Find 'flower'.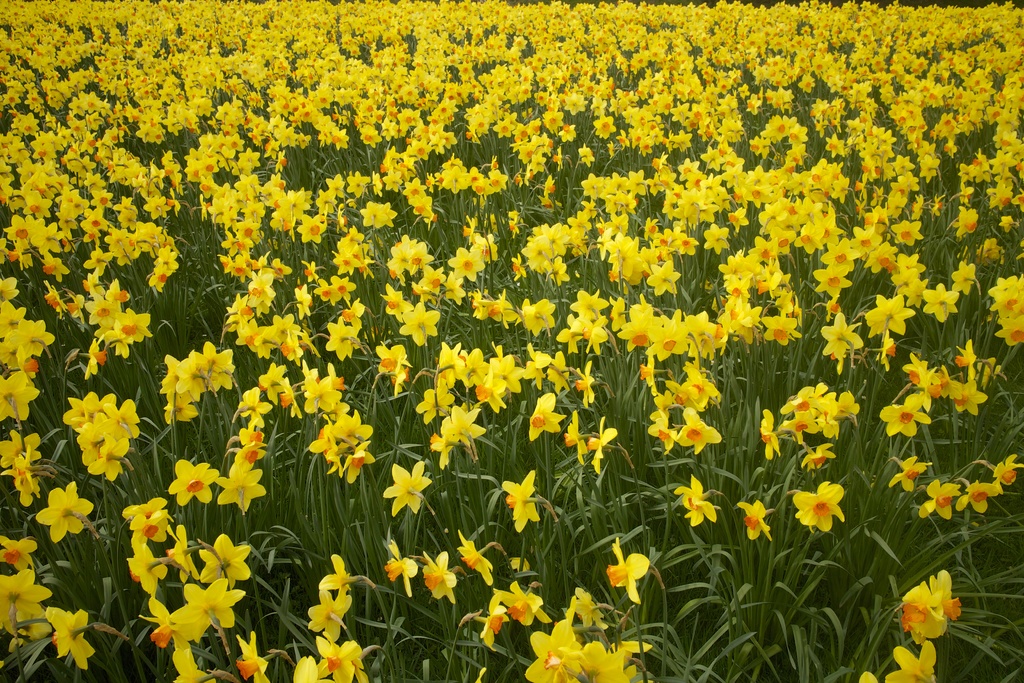
detection(383, 536, 418, 597).
